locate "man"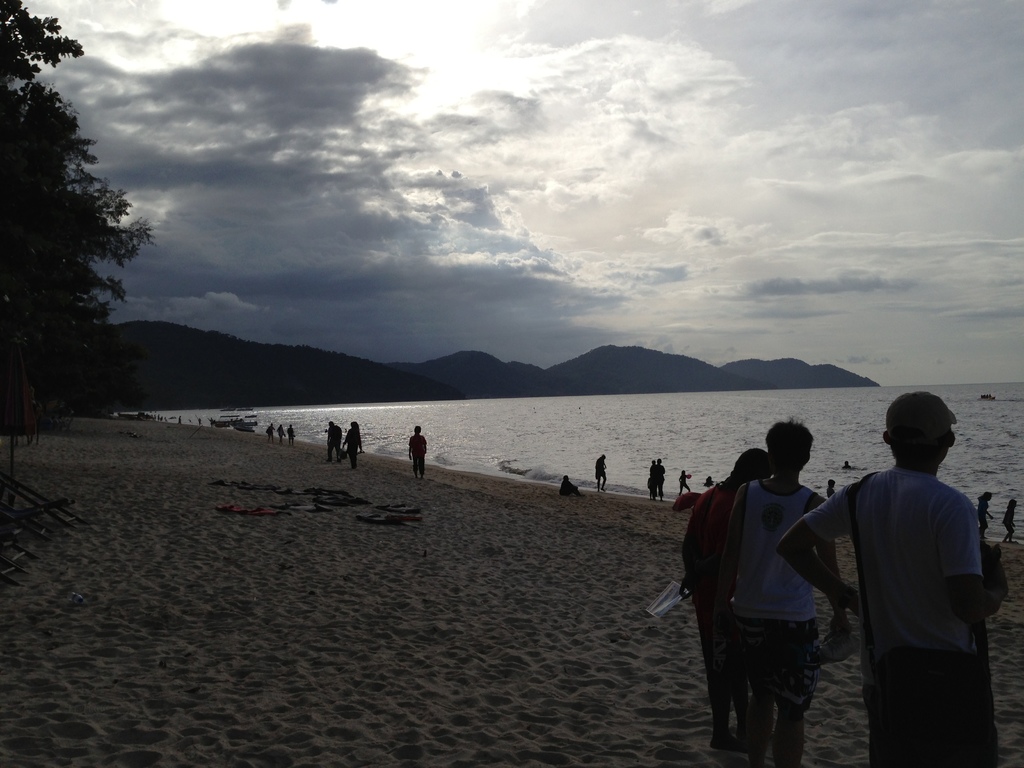
(x1=681, y1=448, x2=776, y2=755)
